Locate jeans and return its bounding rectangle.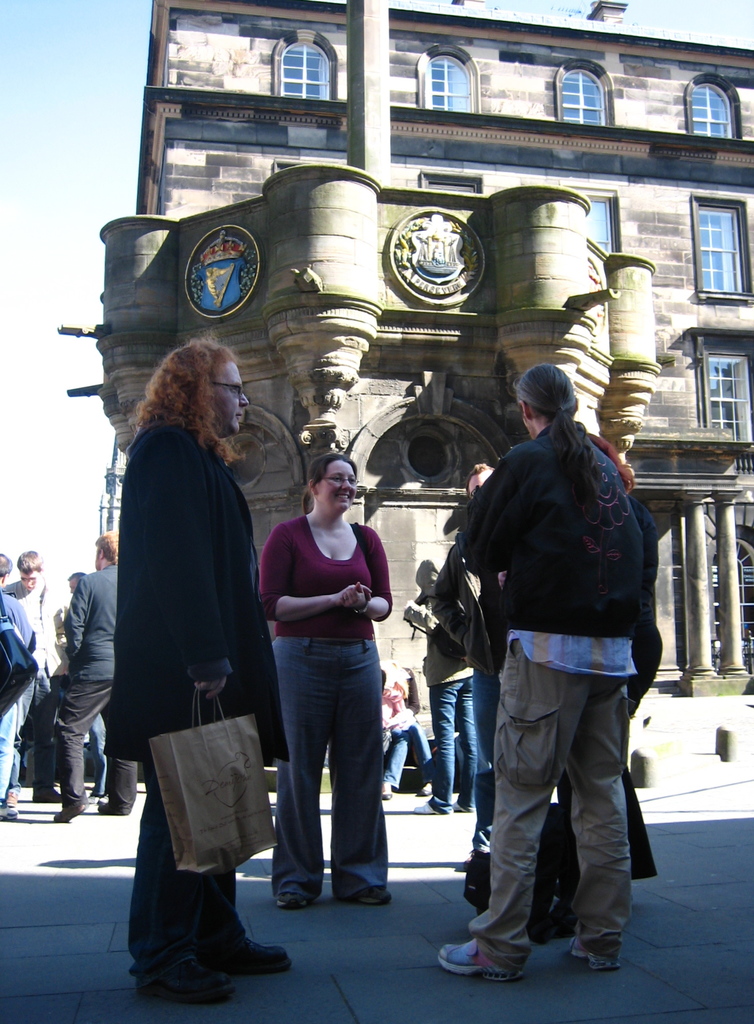
l=283, t=653, r=414, b=910.
